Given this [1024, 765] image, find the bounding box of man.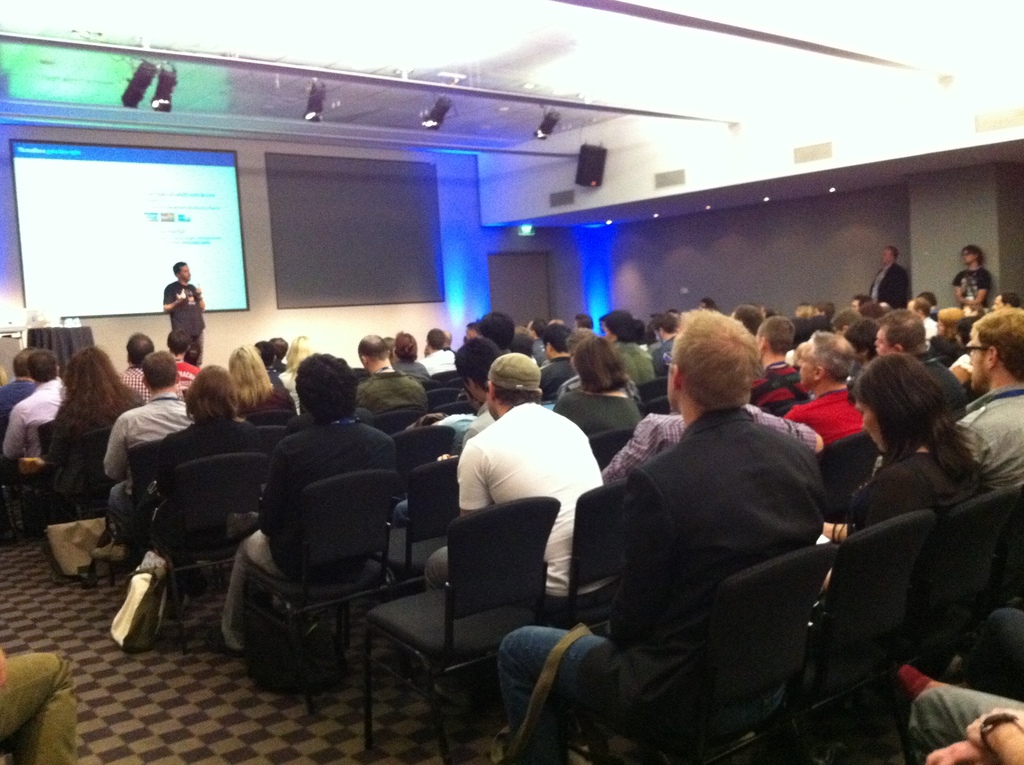
box=[650, 311, 678, 377].
